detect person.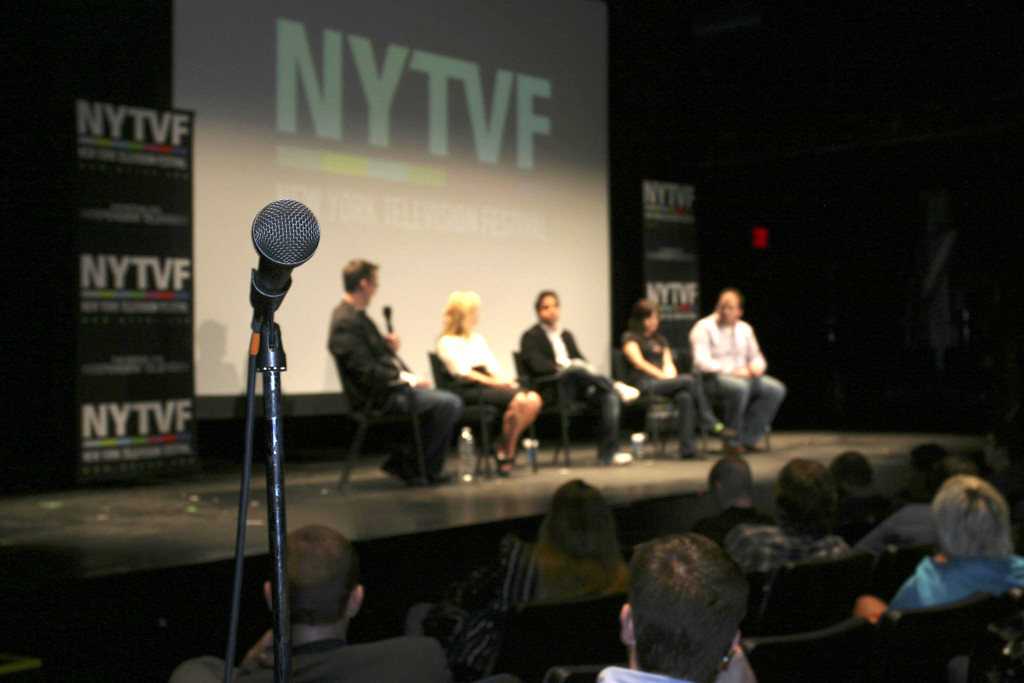
Detected at bbox=(944, 447, 1023, 535).
